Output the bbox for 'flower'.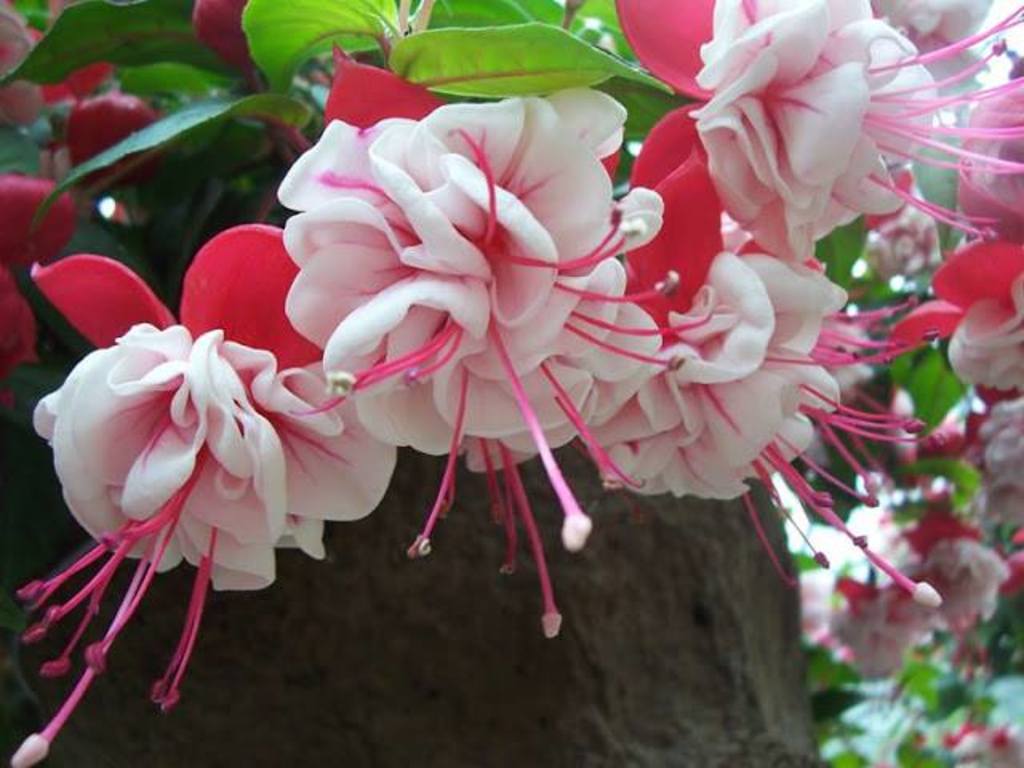
[634,176,958,606].
